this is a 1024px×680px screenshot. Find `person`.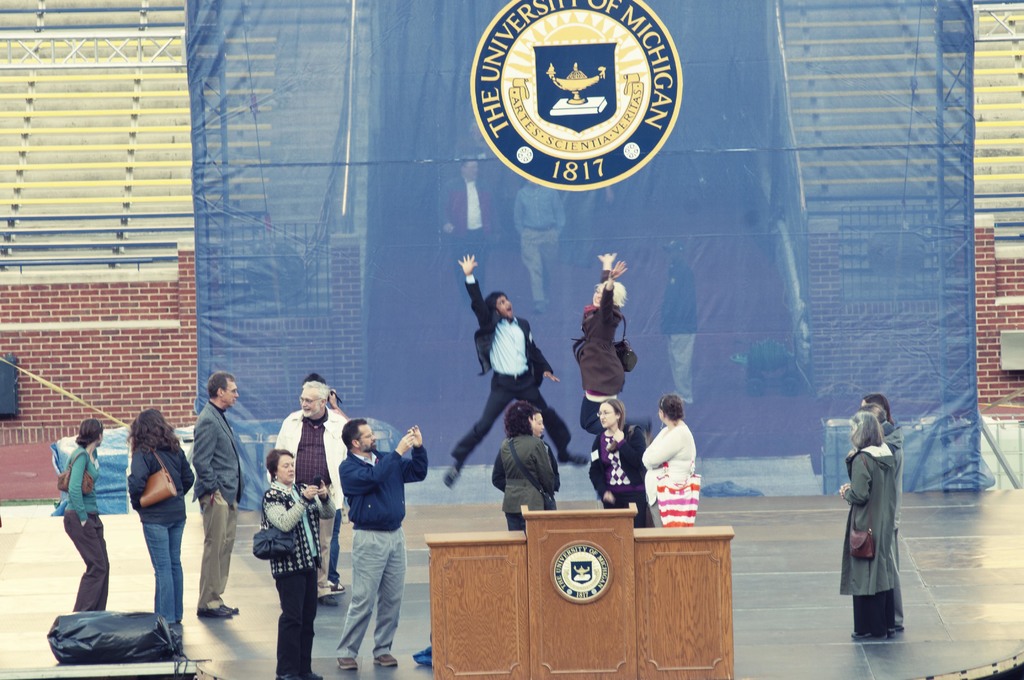
Bounding box: BBox(521, 410, 562, 511).
